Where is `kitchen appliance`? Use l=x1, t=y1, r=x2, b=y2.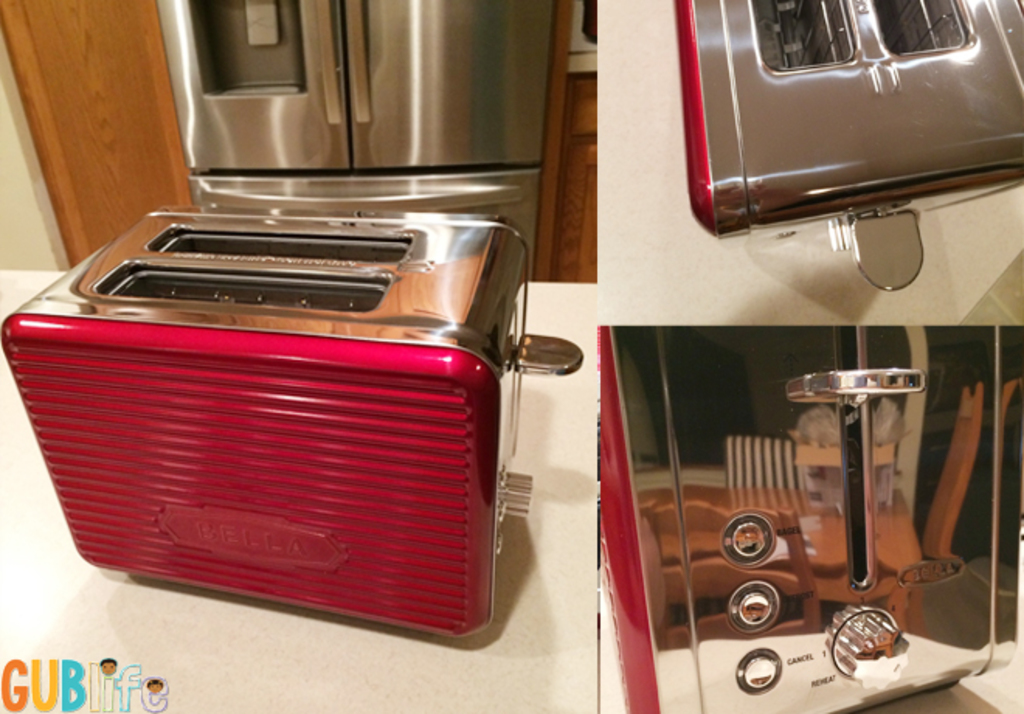
l=667, t=0, r=1018, b=224.
